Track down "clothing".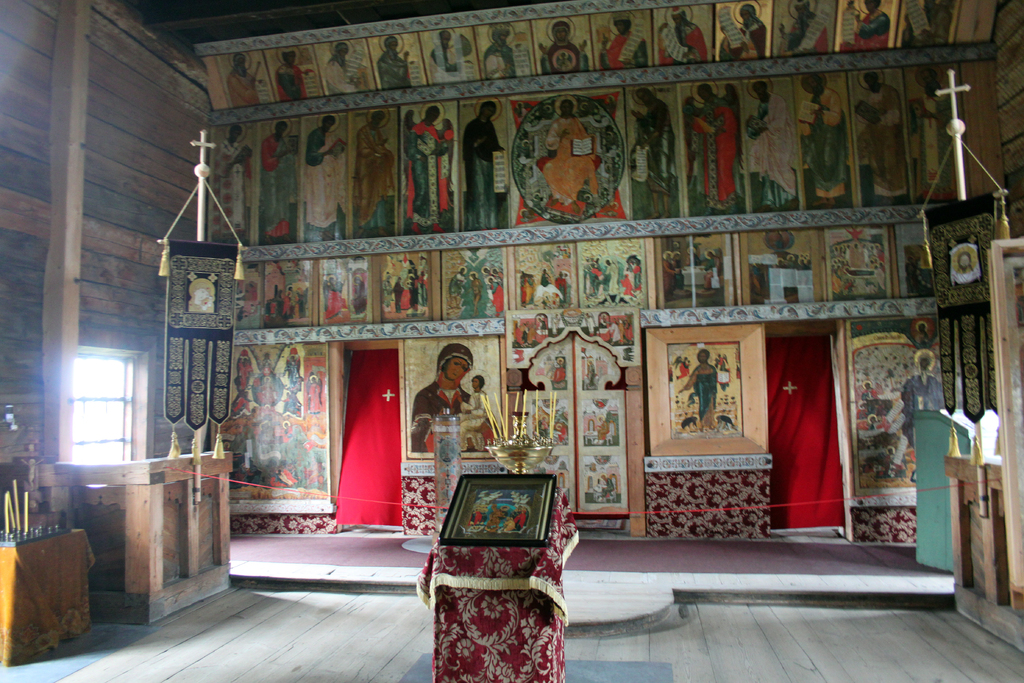
Tracked to {"left": 481, "top": 31, "right": 515, "bottom": 86}.
